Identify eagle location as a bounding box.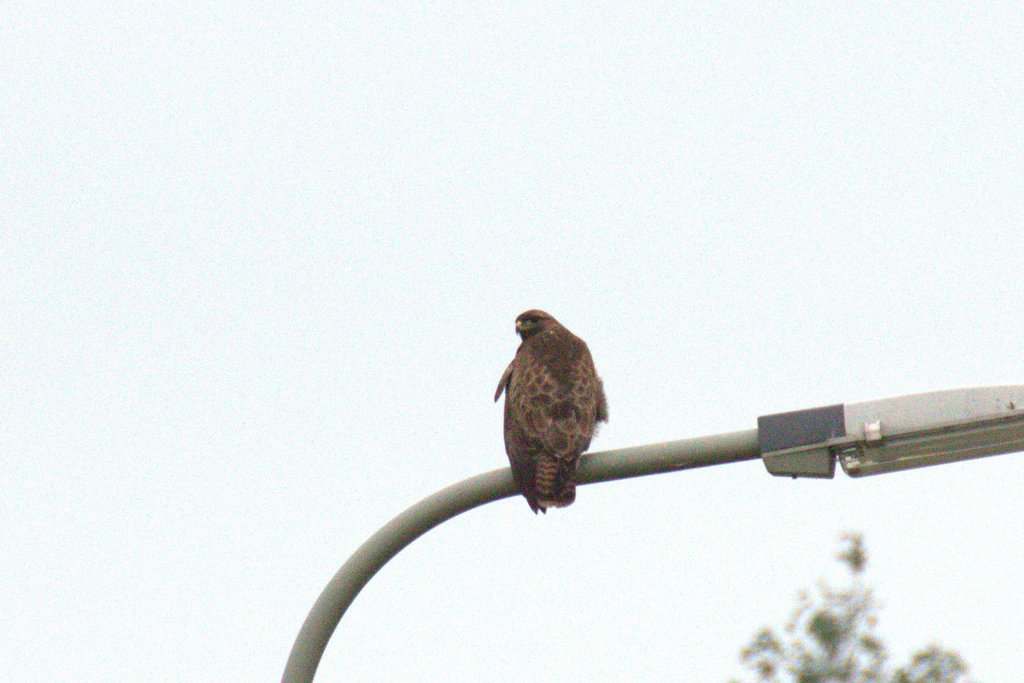
x1=484, y1=307, x2=614, y2=522.
